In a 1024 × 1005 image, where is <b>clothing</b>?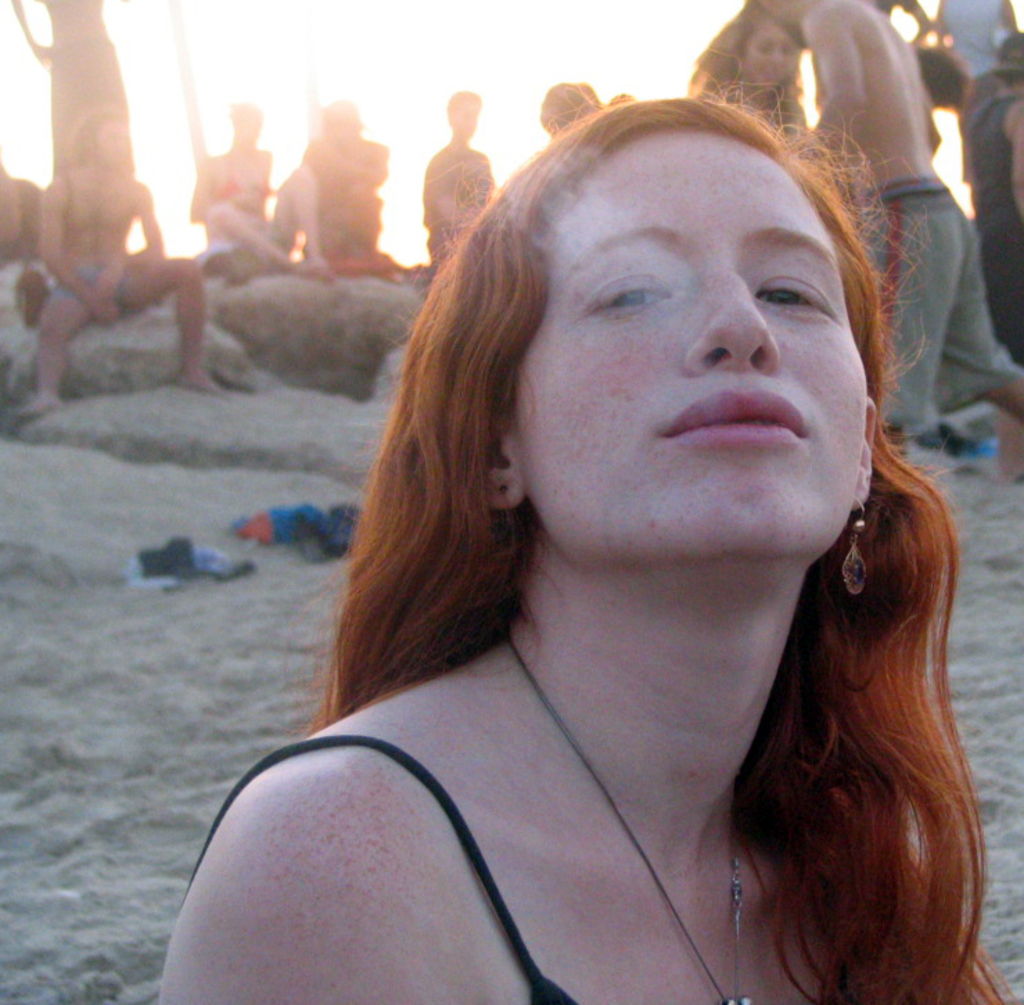
(x1=855, y1=177, x2=1023, y2=426).
